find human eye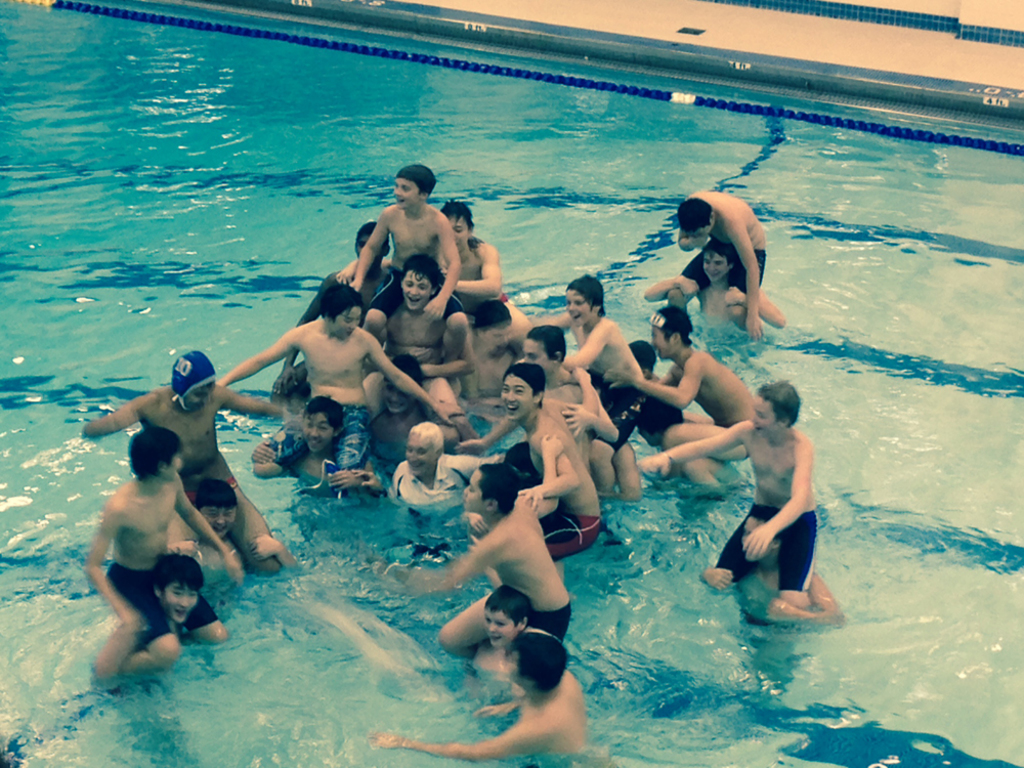
(left=575, top=300, right=585, bottom=307)
